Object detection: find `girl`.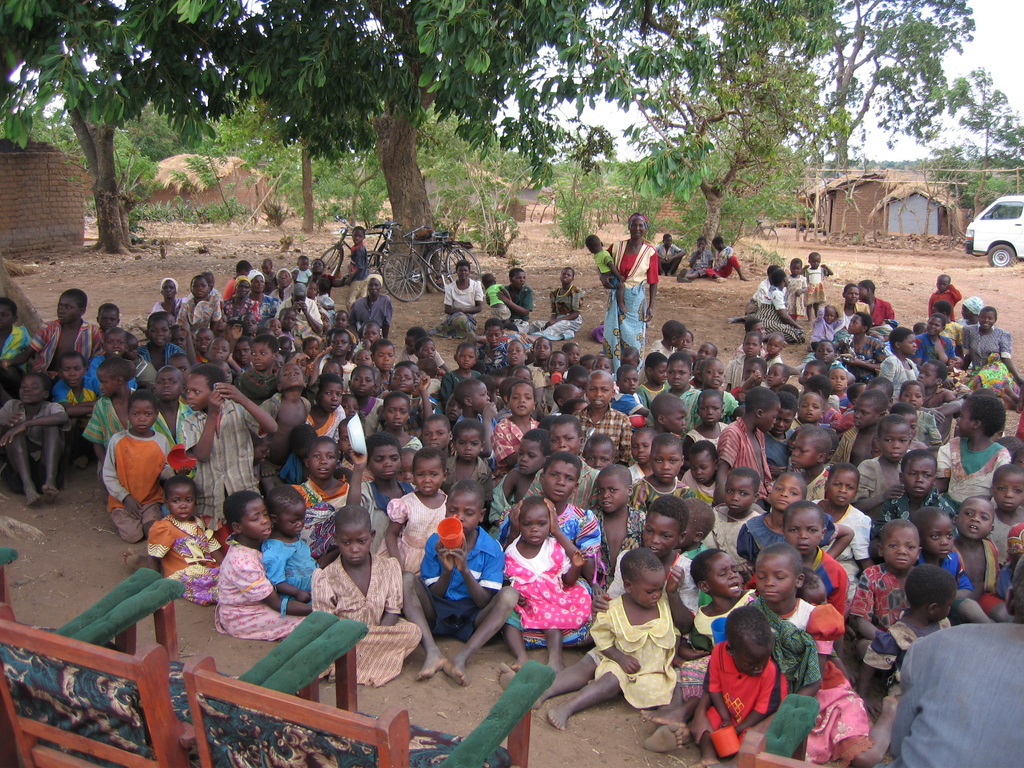
{"left": 295, "top": 437, "right": 349, "bottom": 565}.
